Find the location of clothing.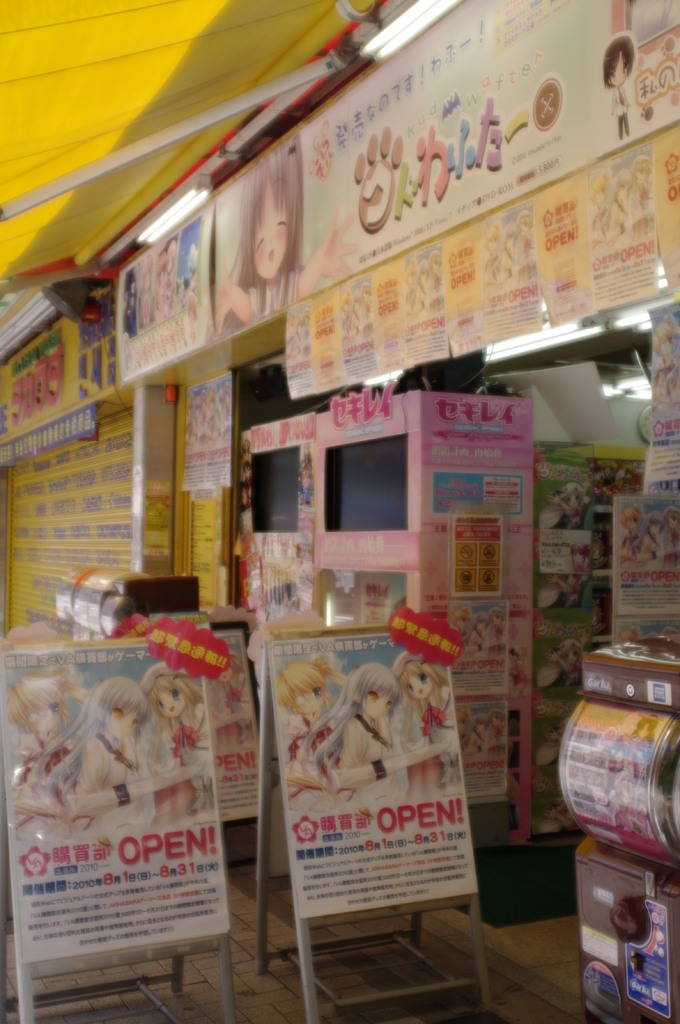
Location: (13,738,78,841).
